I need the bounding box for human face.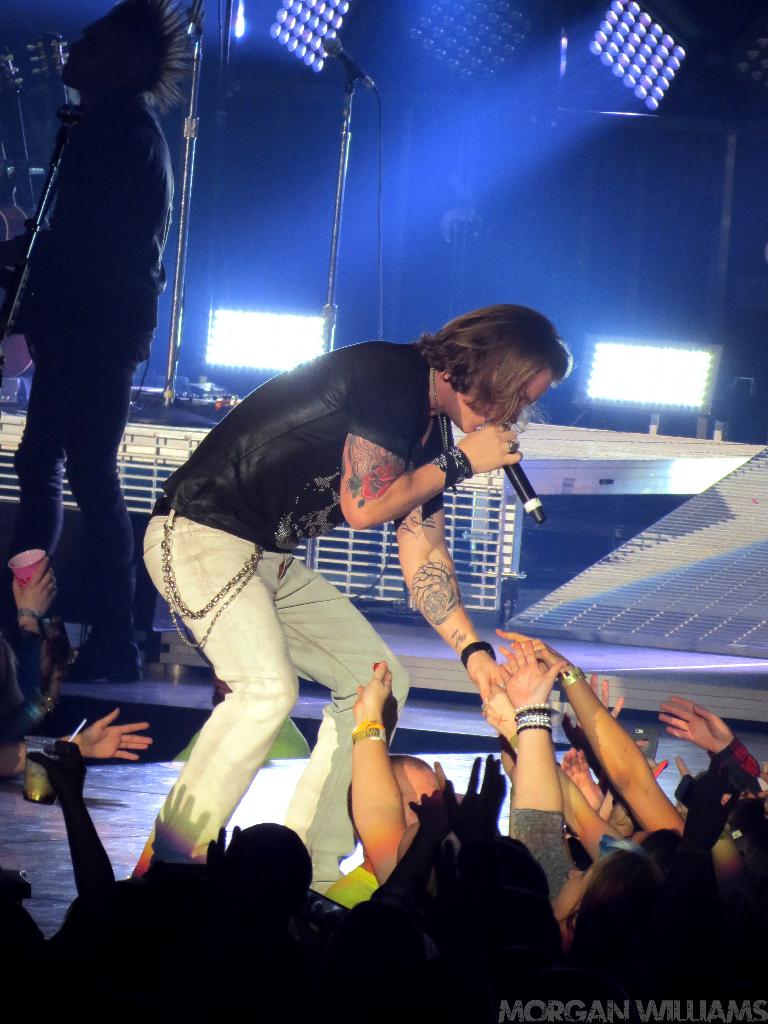
Here it is: [left=405, top=776, right=440, bottom=825].
